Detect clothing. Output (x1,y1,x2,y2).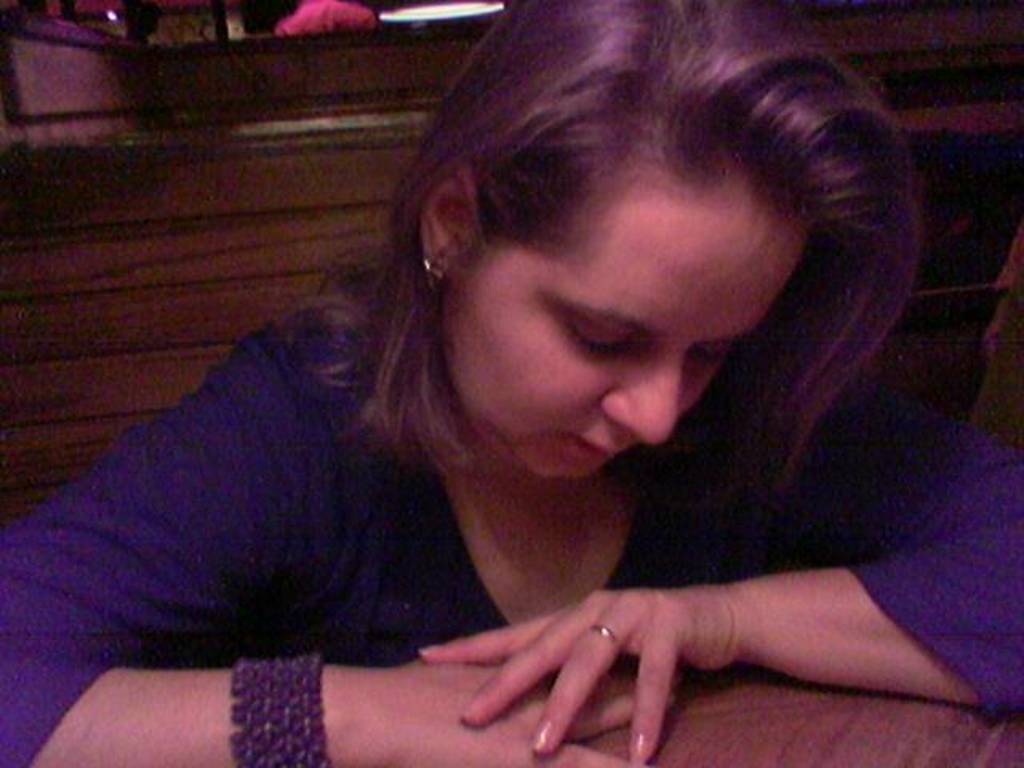
(0,312,1022,766).
